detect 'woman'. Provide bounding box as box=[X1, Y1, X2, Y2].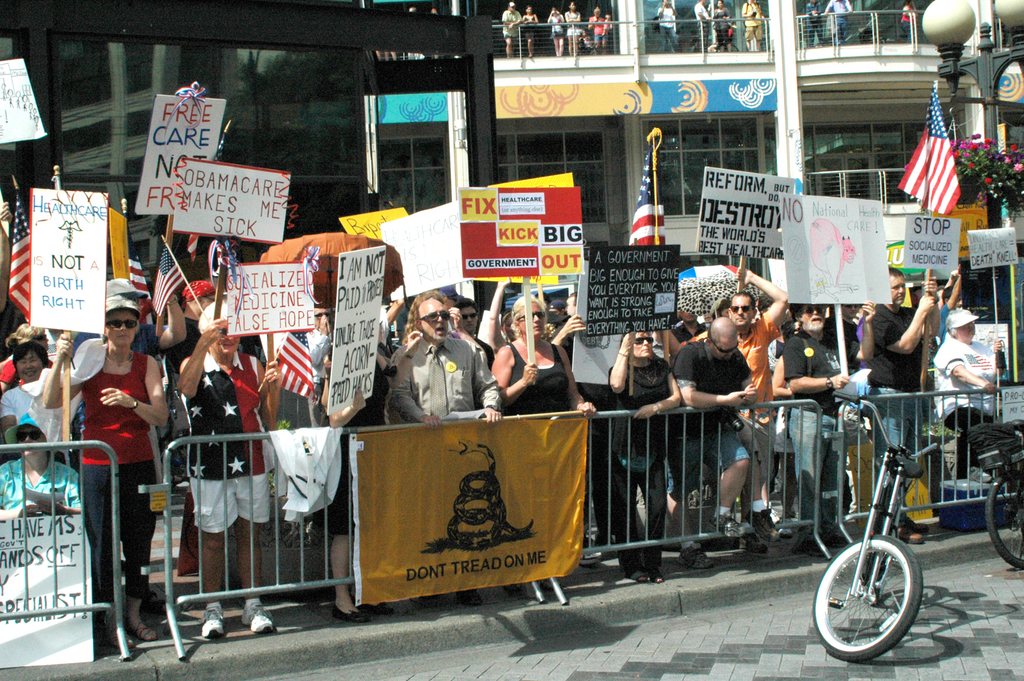
box=[44, 294, 165, 646].
